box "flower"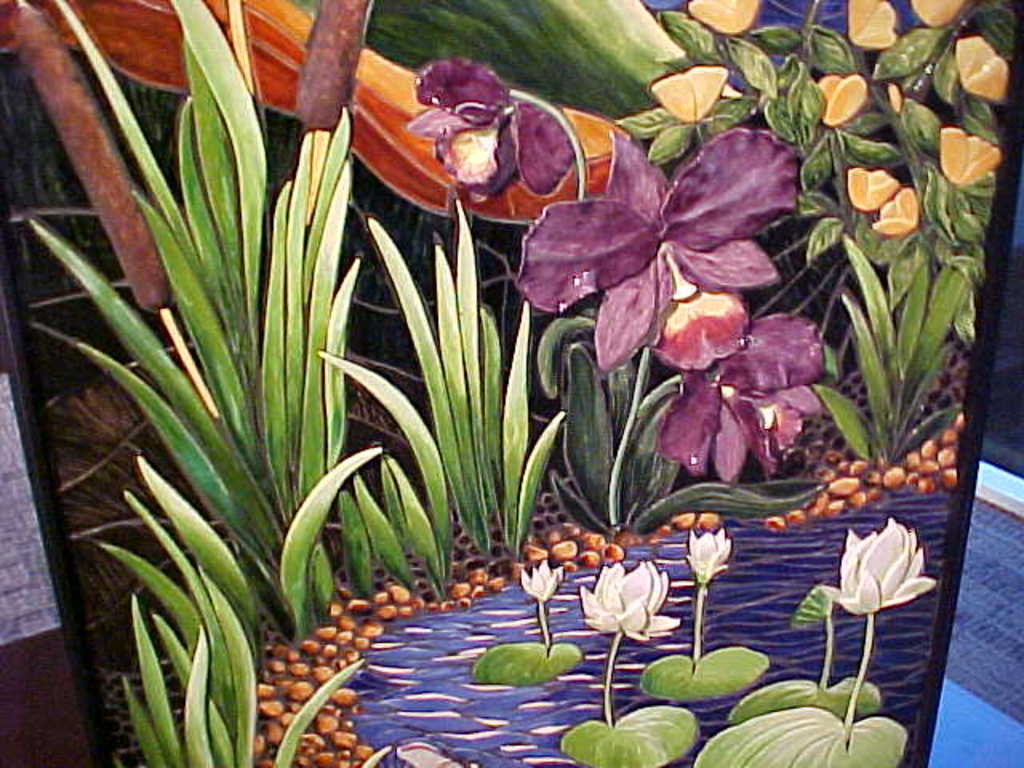
576,560,682,642
